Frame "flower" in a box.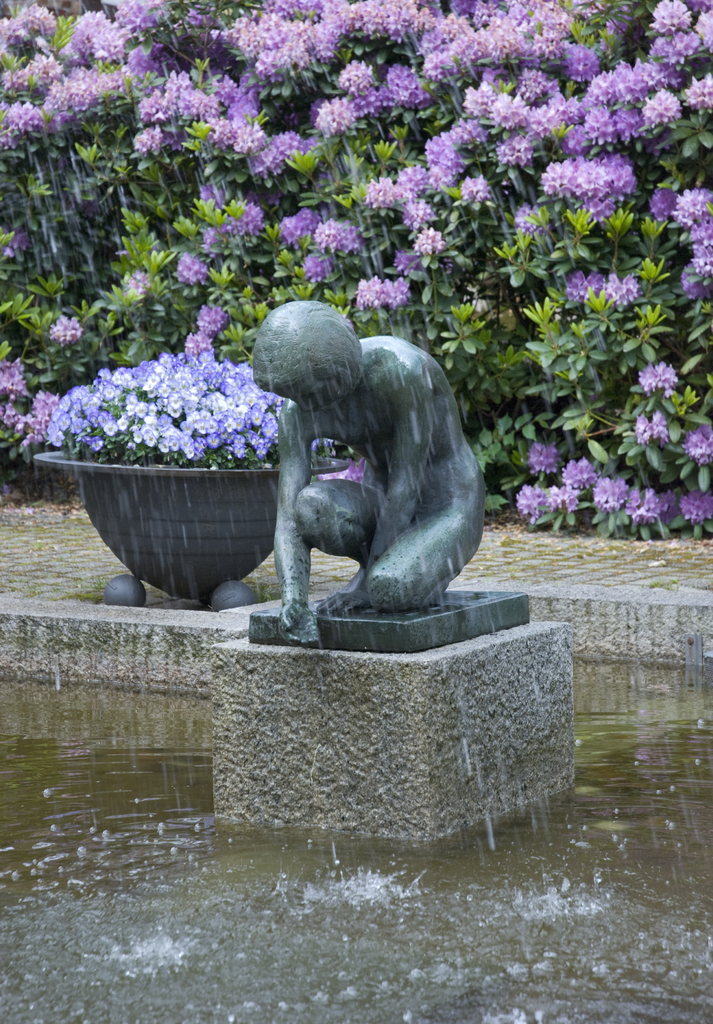
bbox=(320, 456, 363, 483).
